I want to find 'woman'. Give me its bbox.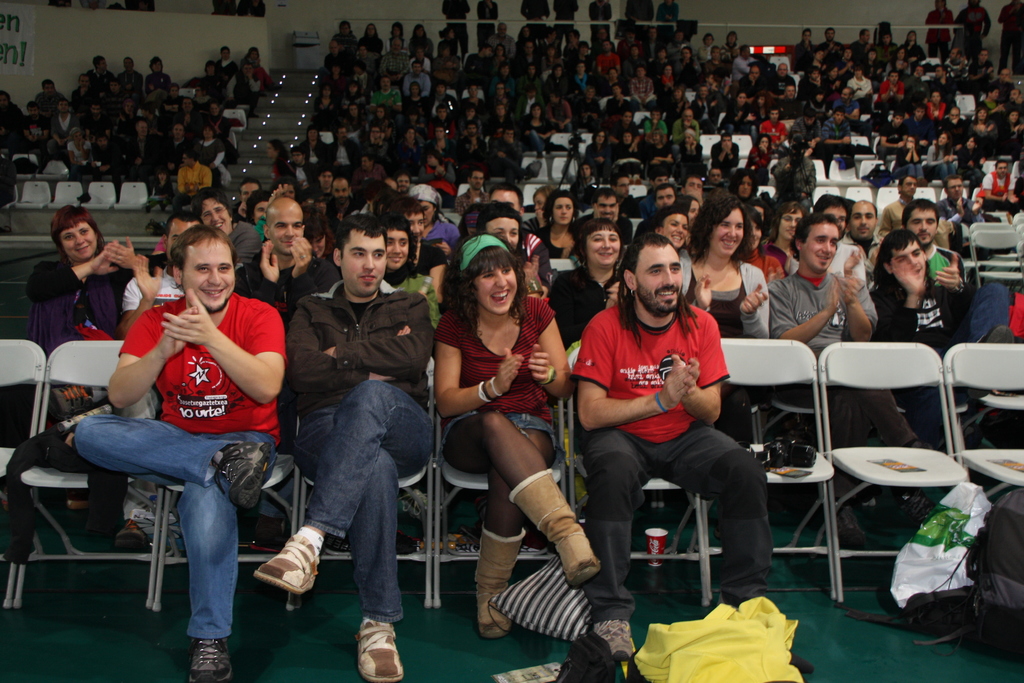
{"left": 886, "top": 44, "right": 912, "bottom": 79}.
